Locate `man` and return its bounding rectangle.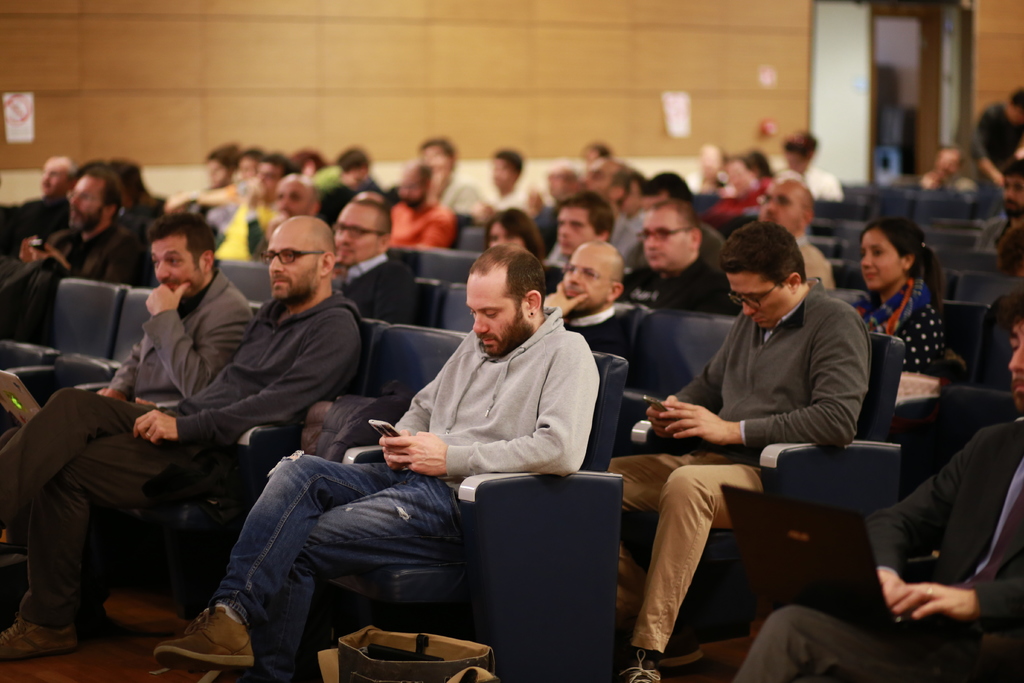
region(0, 210, 375, 668).
